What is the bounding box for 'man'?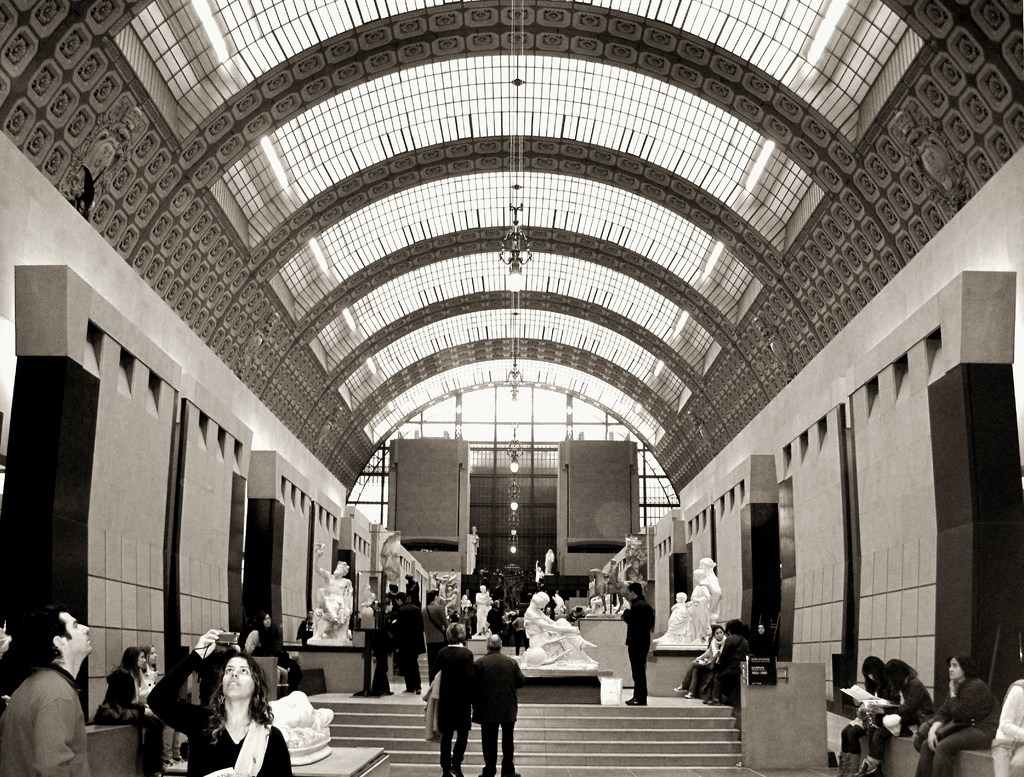
0:605:89:776.
